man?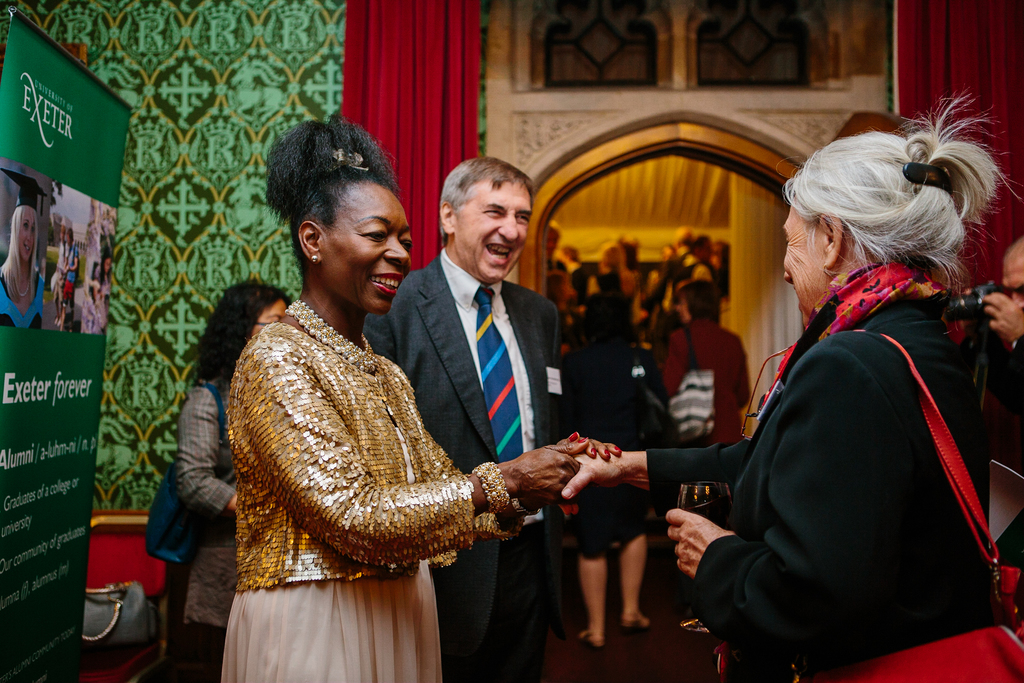
(left=378, top=137, right=580, bottom=580)
